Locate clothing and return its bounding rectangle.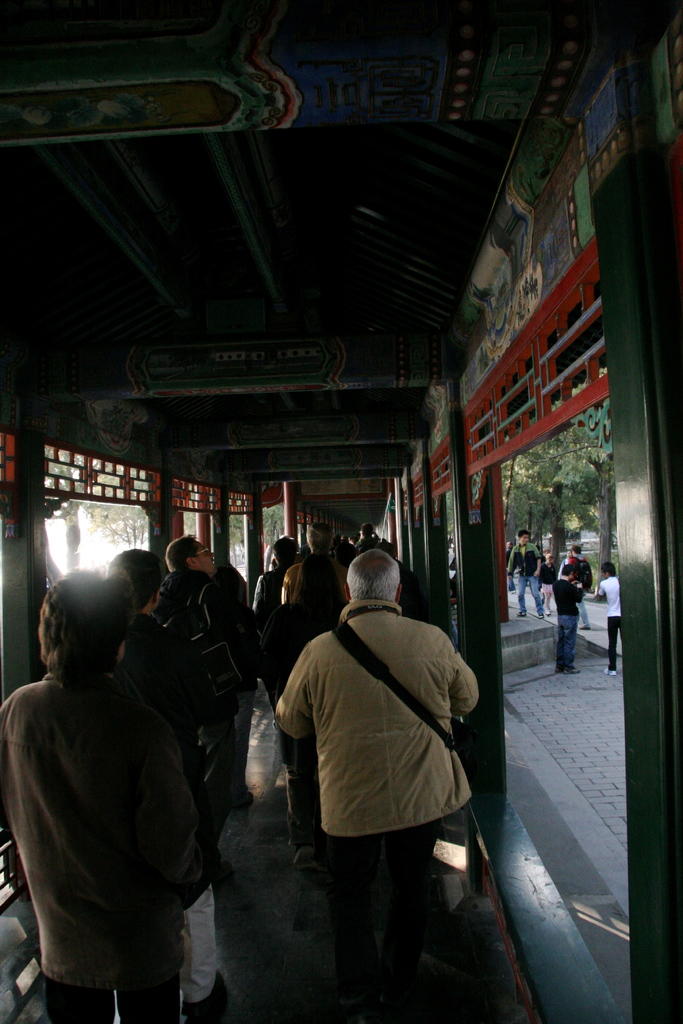
[x1=359, y1=532, x2=378, y2=552].
